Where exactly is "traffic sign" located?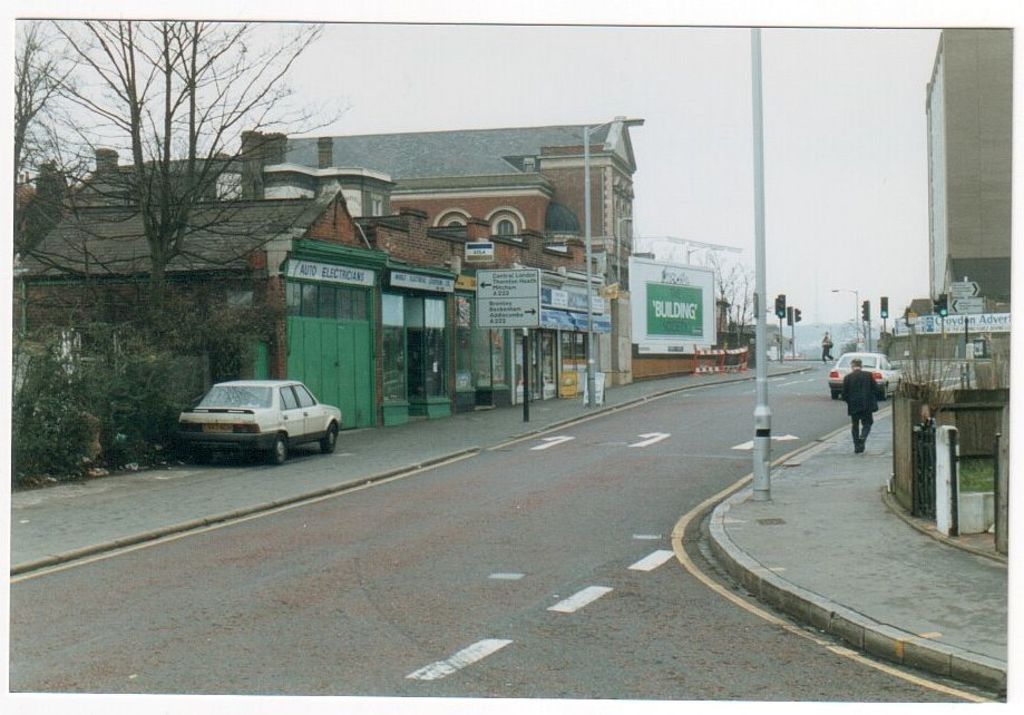
Its bounding box is [x1=879, y1=296, x2=887, y2=317].
